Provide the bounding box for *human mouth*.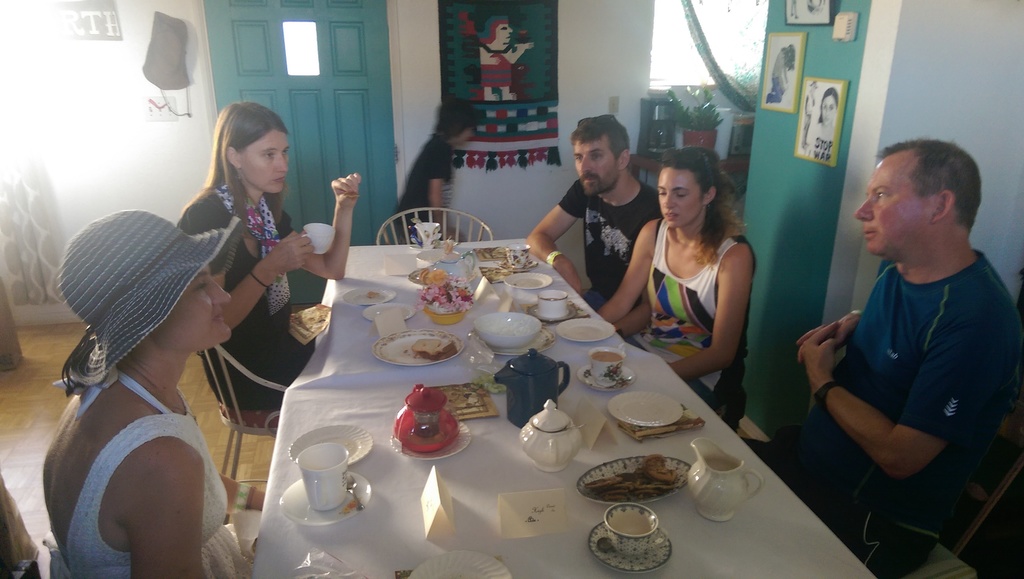
(left=859, top=231, right=874, bottom=235).
